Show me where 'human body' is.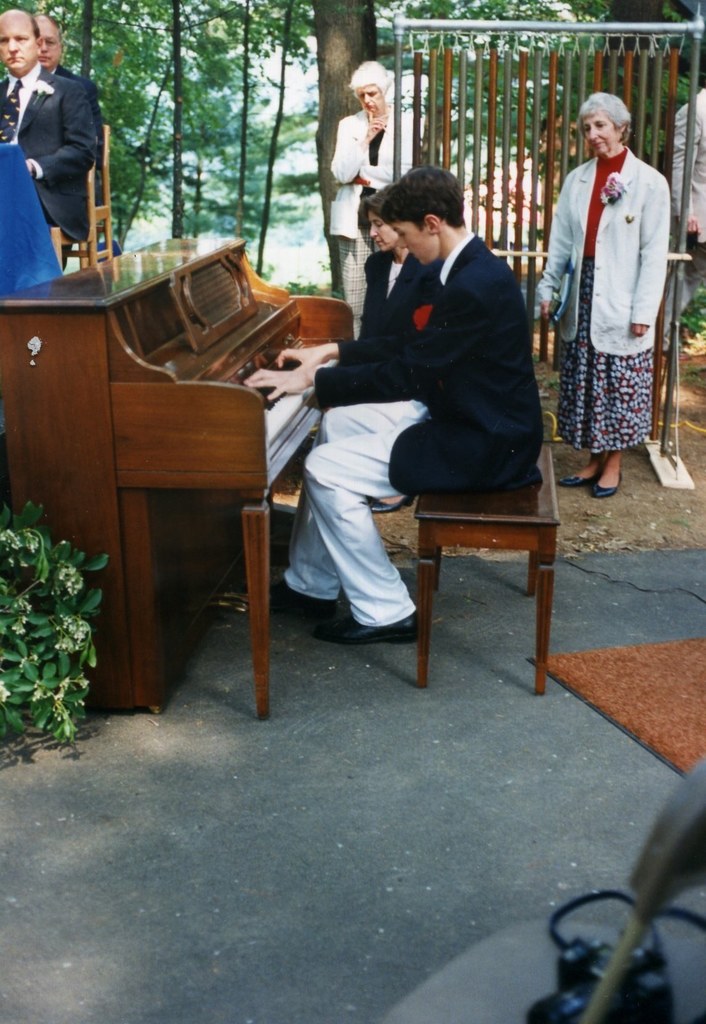
'human body' is at 0:58:100:242.
